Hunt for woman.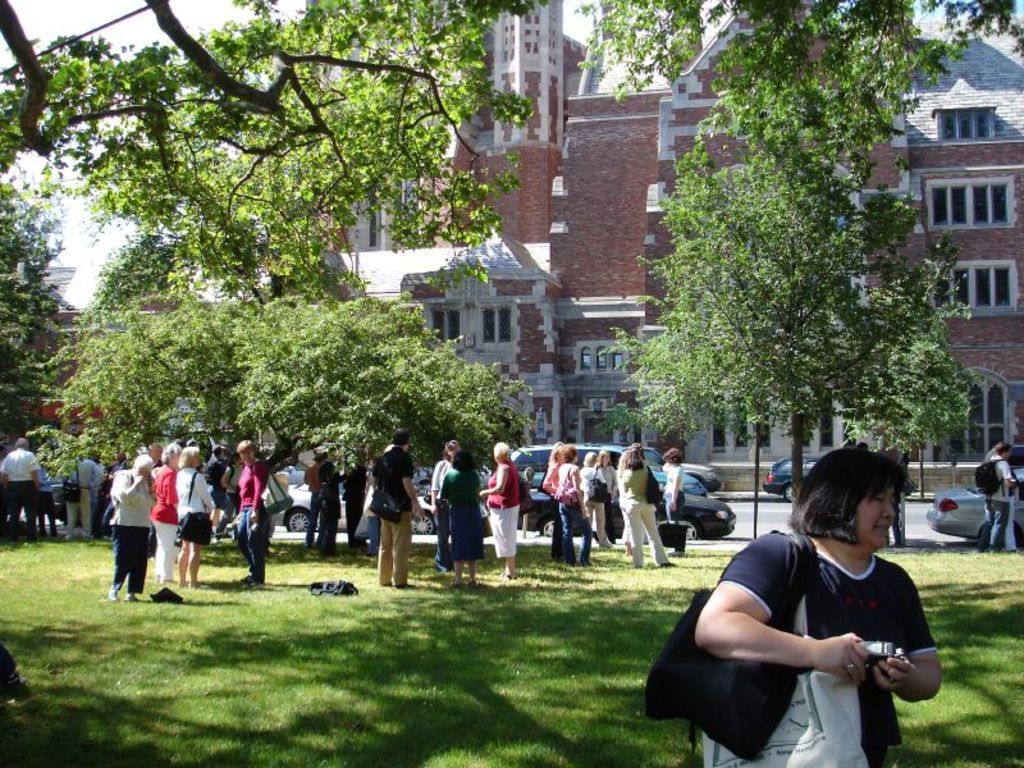
Hunted down at (575,452,607,535).
